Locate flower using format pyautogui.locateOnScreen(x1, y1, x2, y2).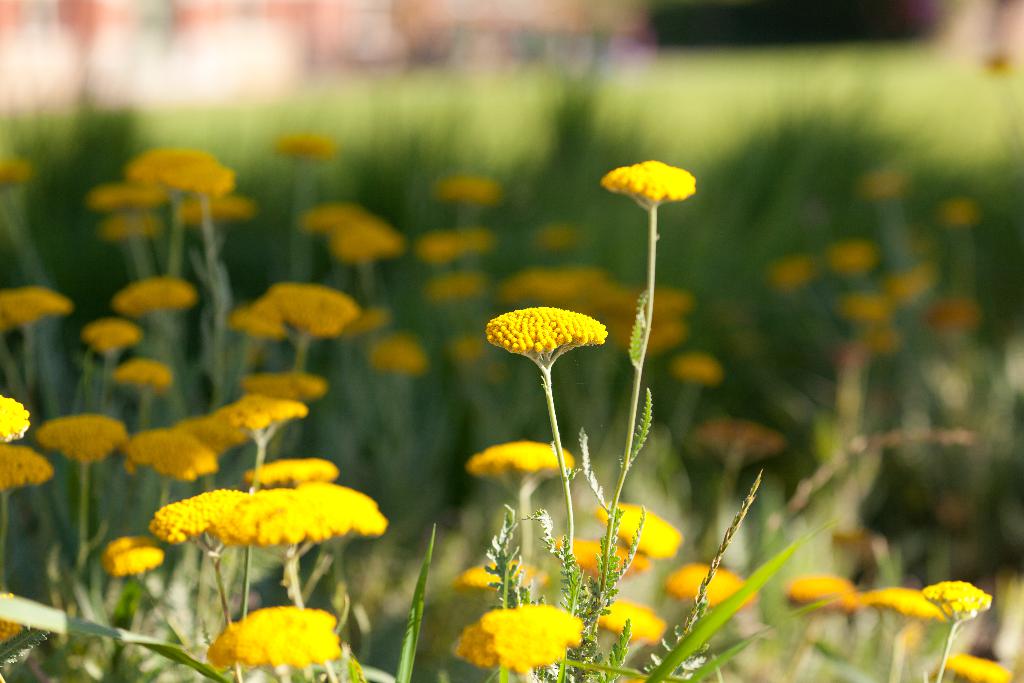
pyautogui.locateOnScreen(203, 603, 343, 671).
